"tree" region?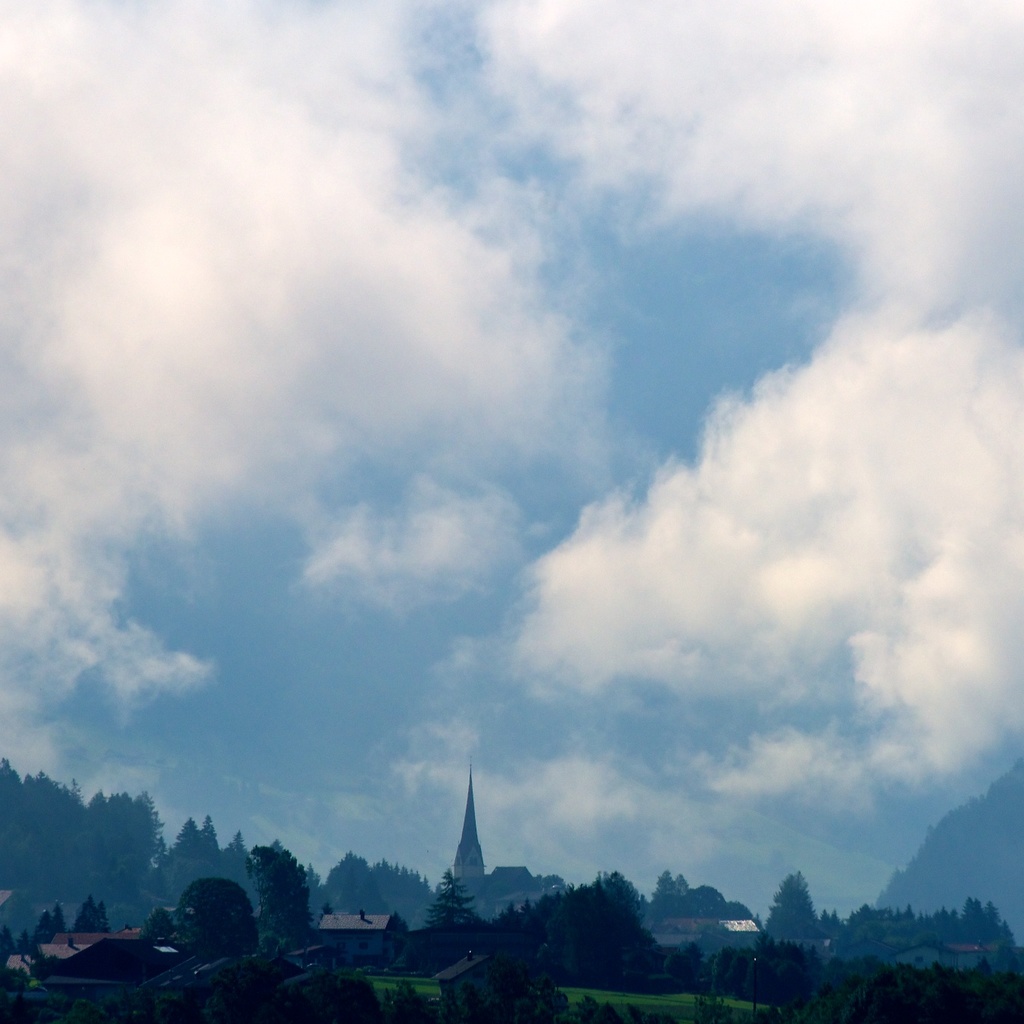
[253,844,321,954]
